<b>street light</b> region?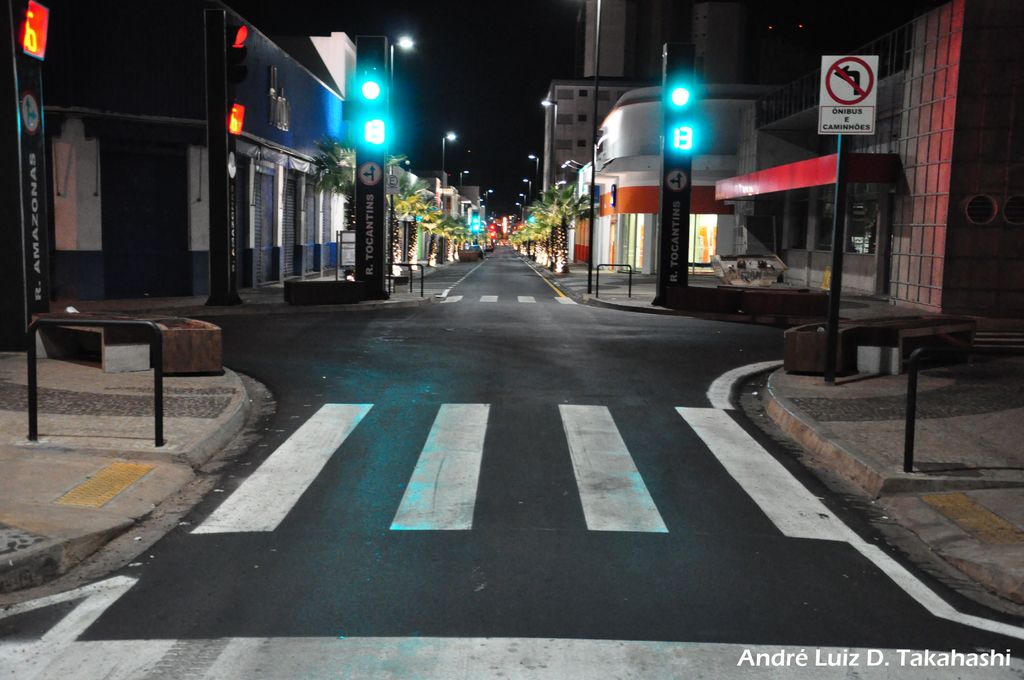
x1=527 y1=152 x2=541 y2=218
